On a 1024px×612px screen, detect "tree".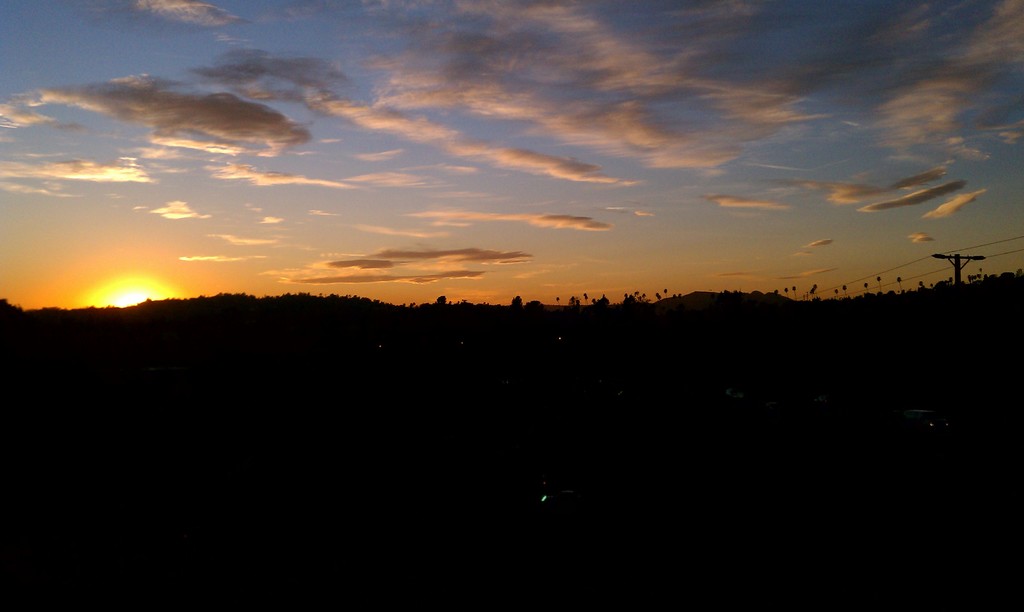
x1=436 y1=292 x2=447 y2=305.
